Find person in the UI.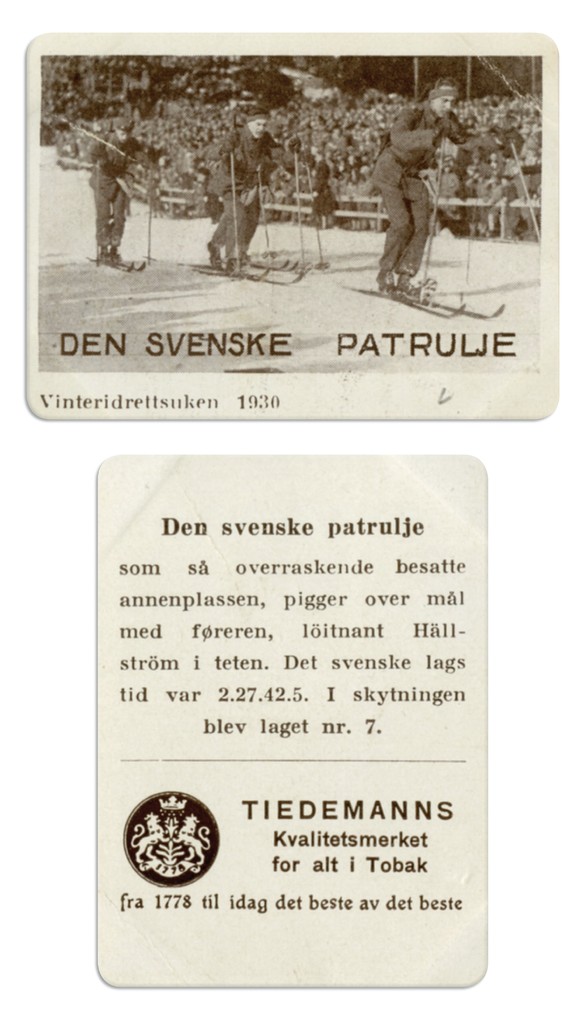
UI element at <region>212, 106, 291, 280</region>.
